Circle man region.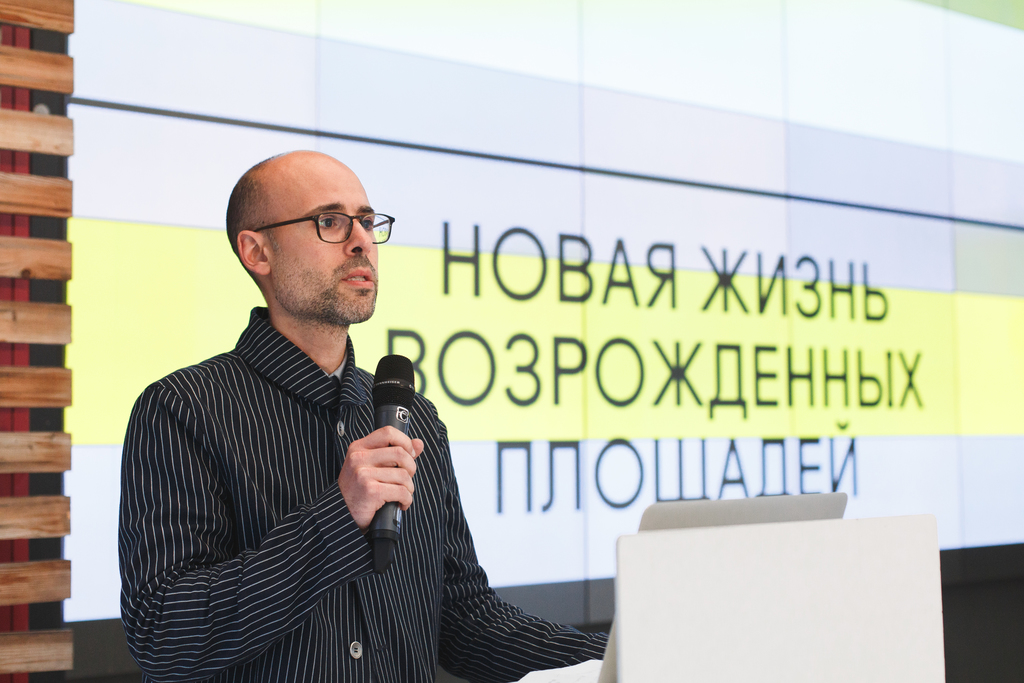
Region: select_region(108, 138, 545, 662).
